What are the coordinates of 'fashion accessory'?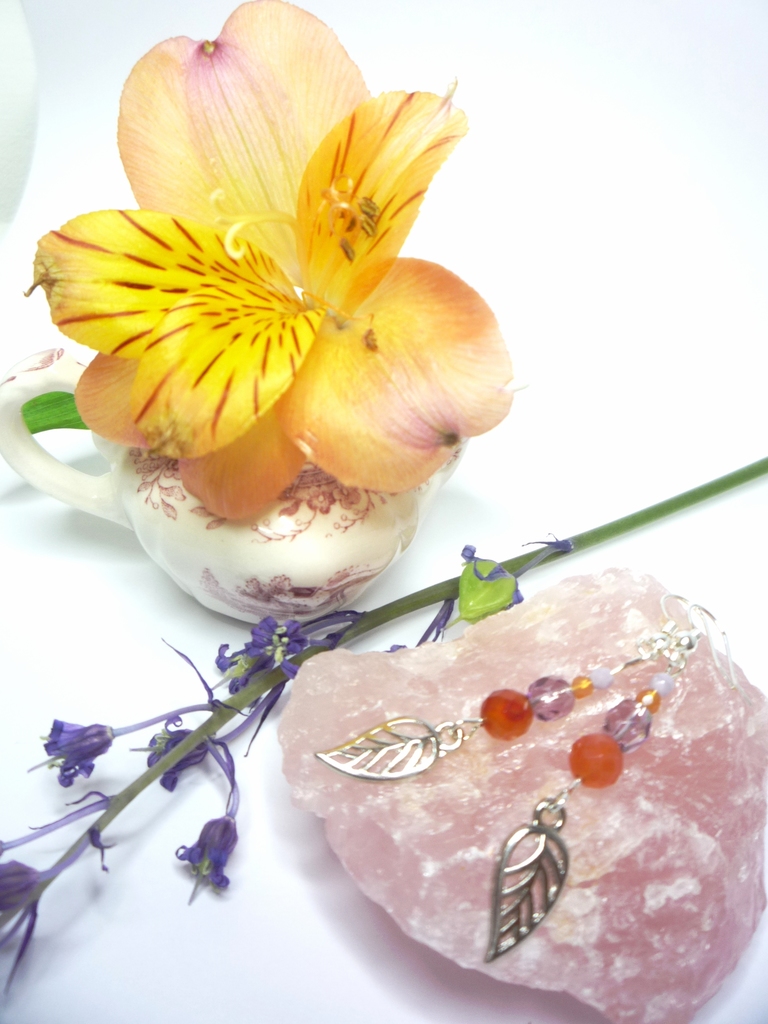
{"left": 310, "top": 587, "right": 719, "bottom": 780}.
